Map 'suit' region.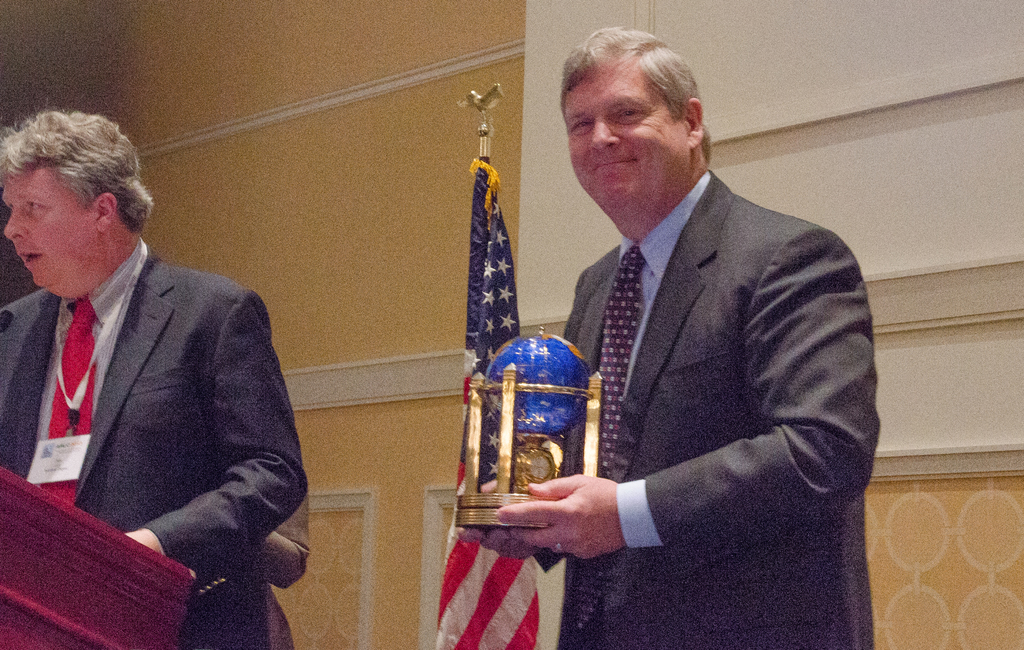
Mapped to box=[0, 236, 306, 649].
